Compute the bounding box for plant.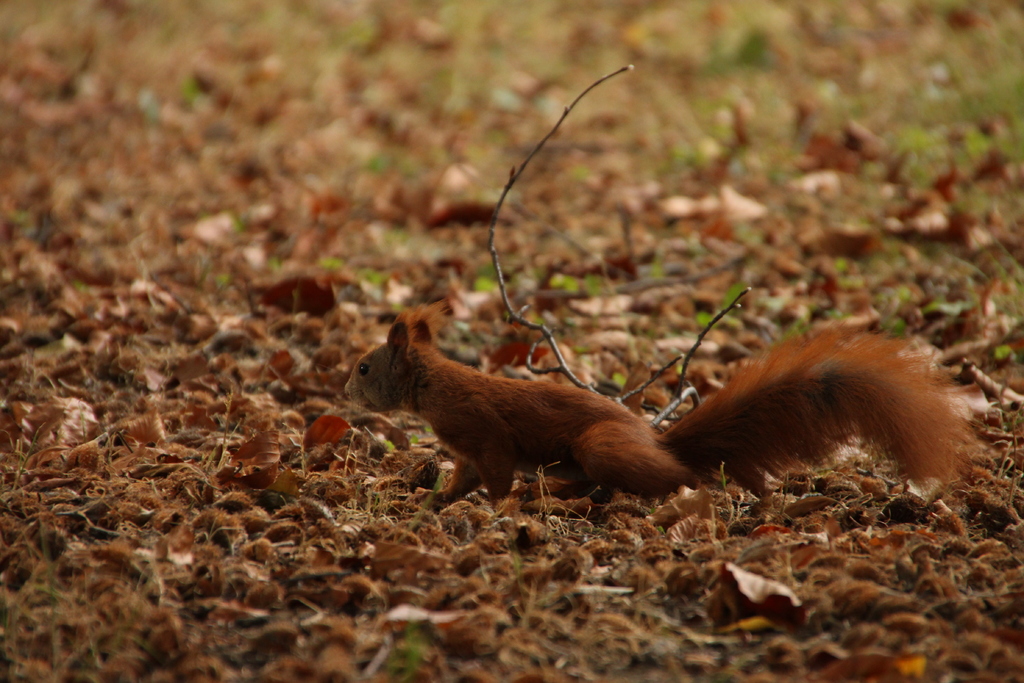
874,283,912,318.
